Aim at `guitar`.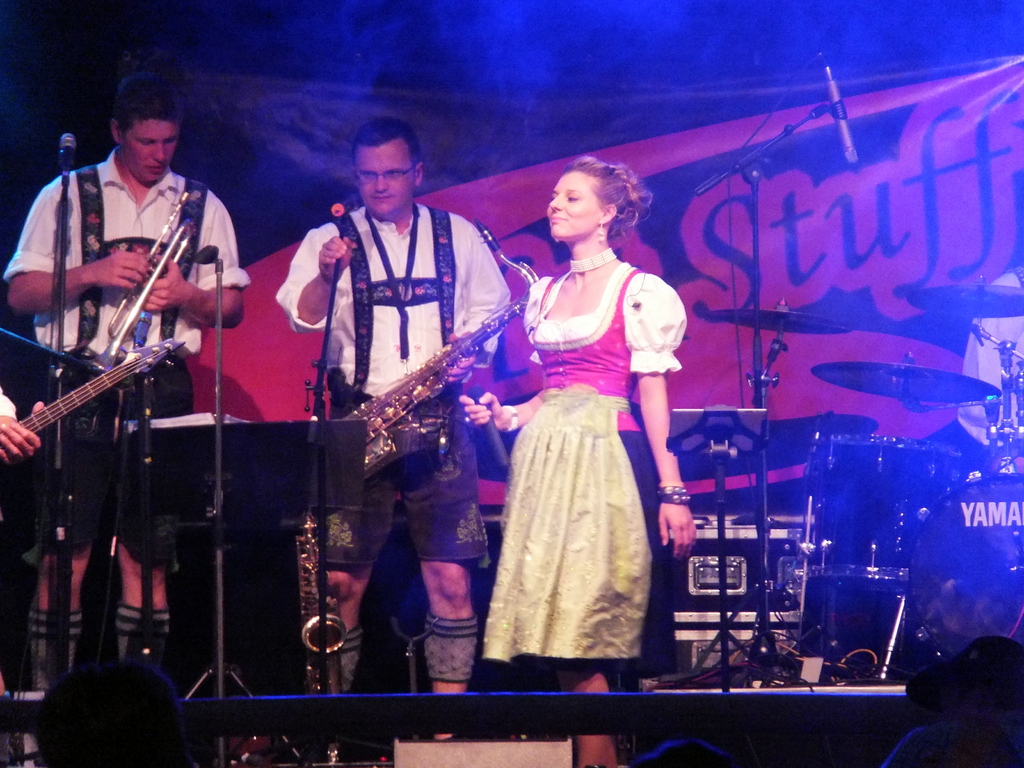
Aimed at locate(0, 335, 185, 463).
